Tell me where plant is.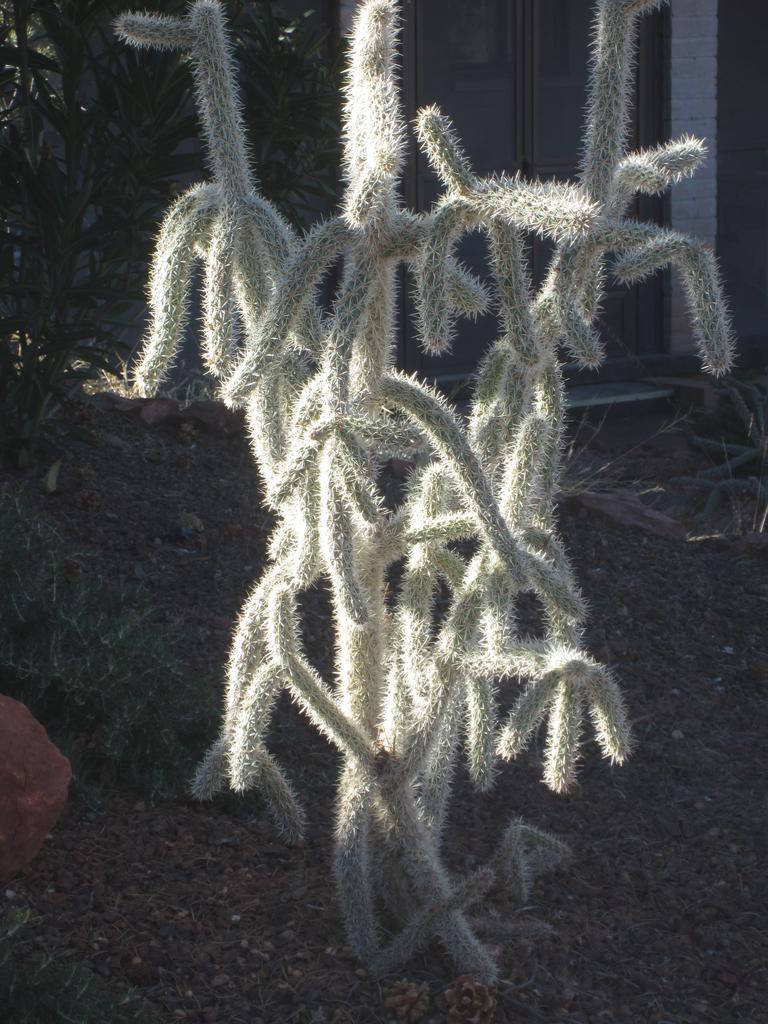
plant is at <region>0, 893, 158, 1023</region>.
